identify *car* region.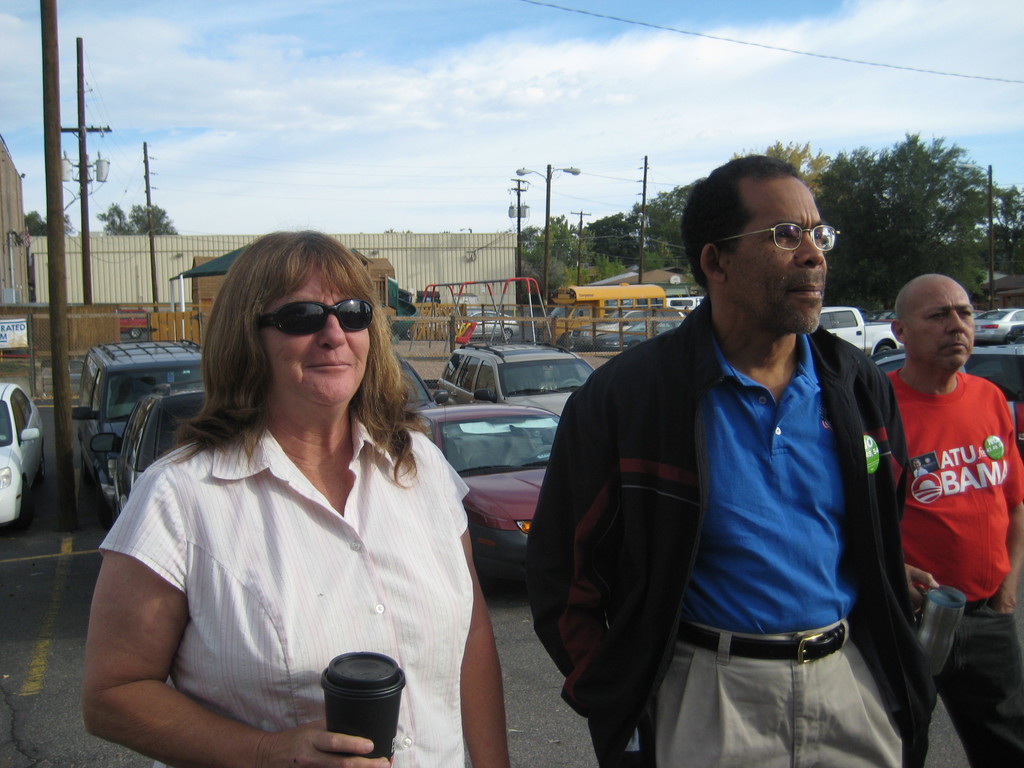
Region: {"left": 436, "top": 339, "right": 596, "bottom": 419}.
